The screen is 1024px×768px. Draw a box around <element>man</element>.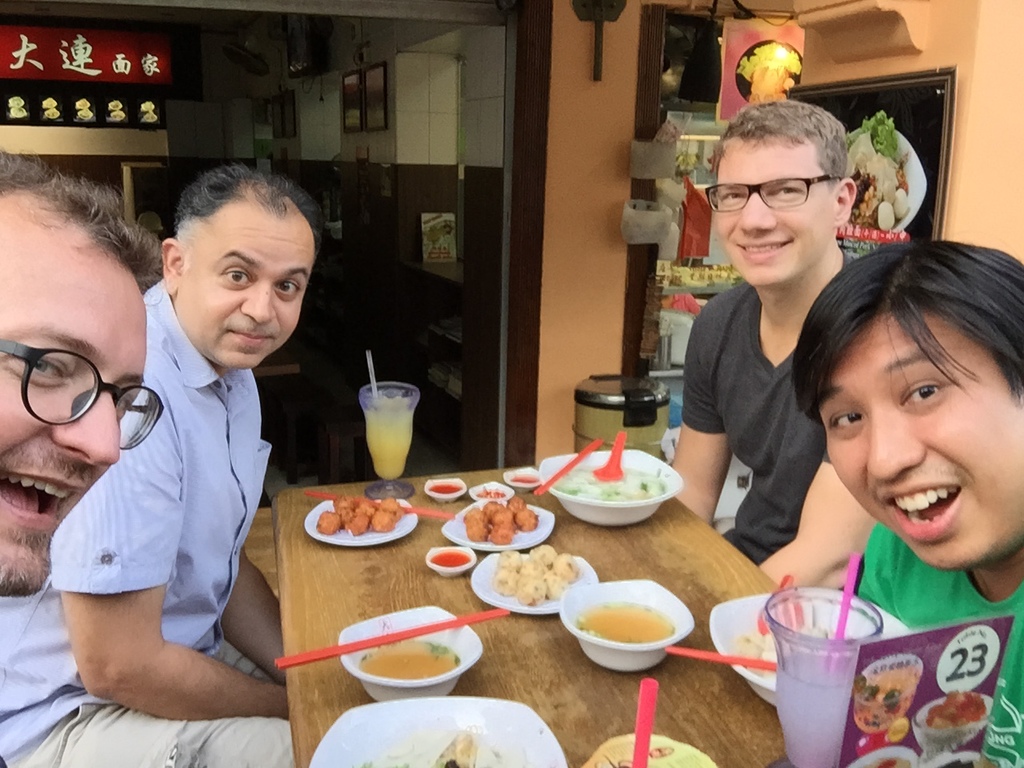
l=0, t=146, r=166, b=598.
